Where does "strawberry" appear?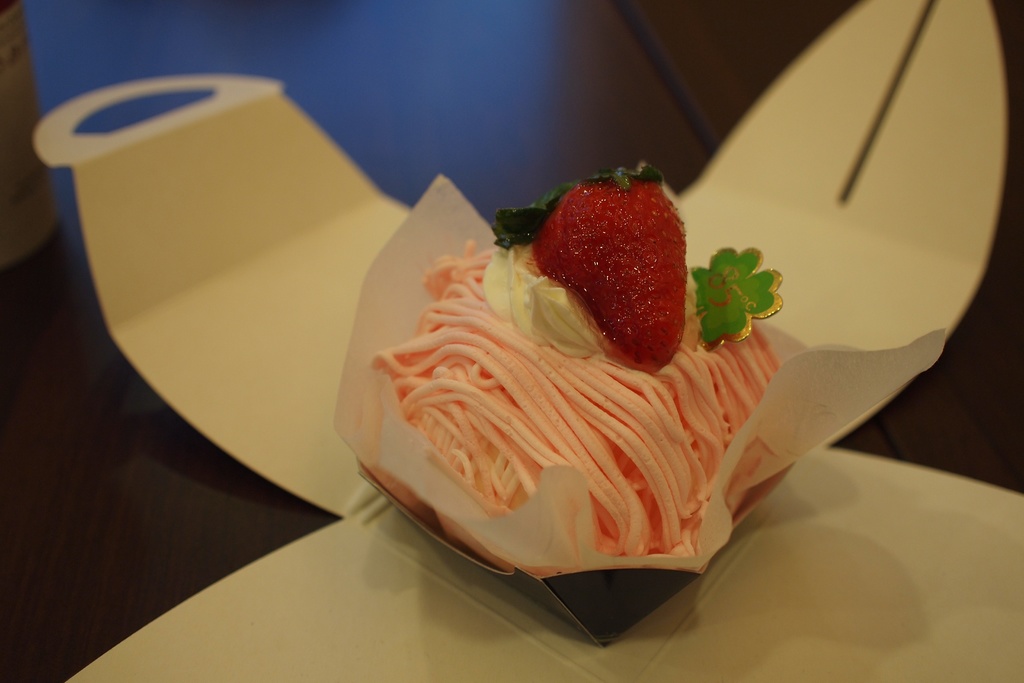
Appears at bbox(502, 164, 687, 359).
